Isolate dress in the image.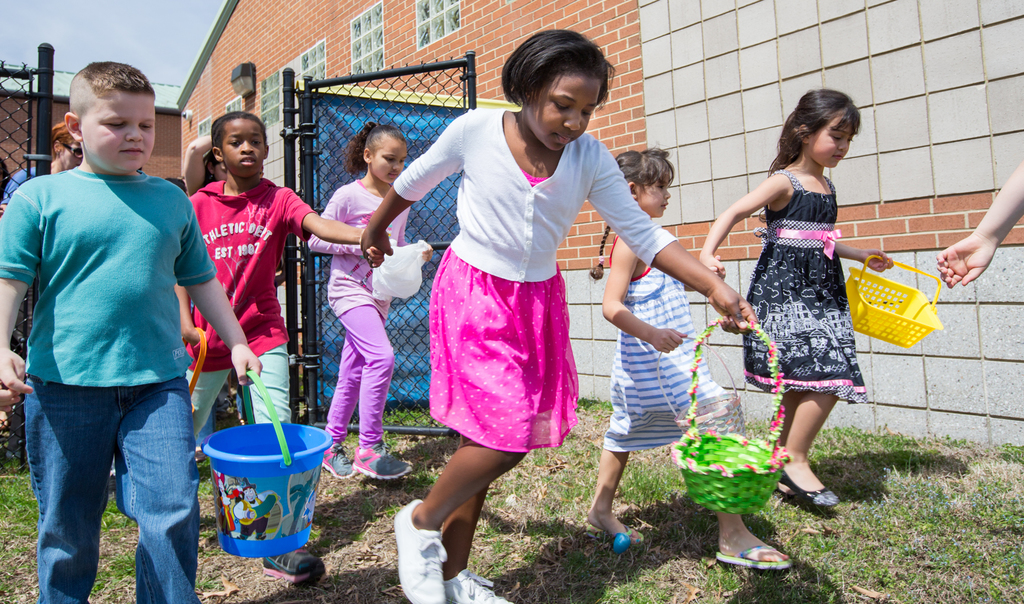
Isolated region: {"left": 738, "top": 150, "right": 877, "bottom": 400}.
